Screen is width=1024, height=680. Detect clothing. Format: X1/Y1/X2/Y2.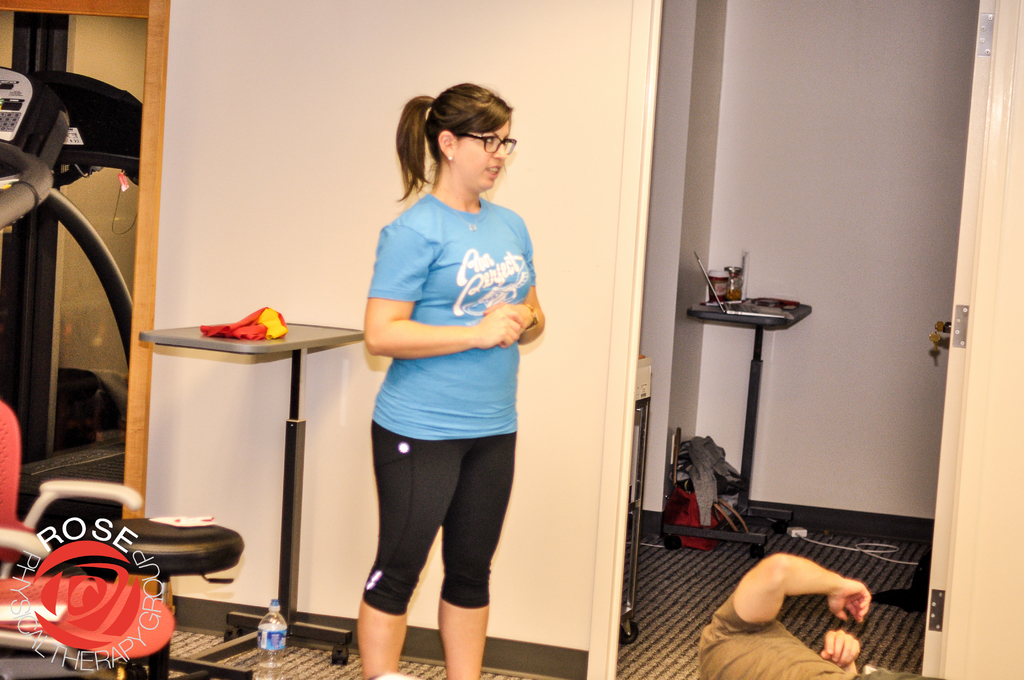
703/592/946/679.
